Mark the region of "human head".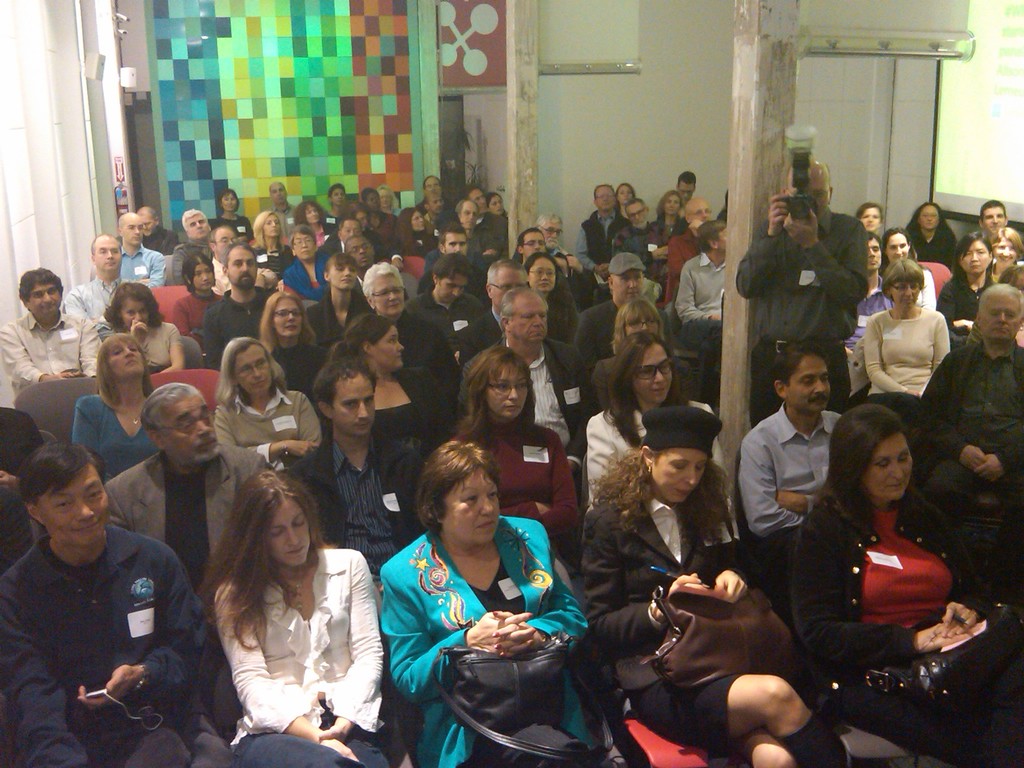
Region: box(223, 239, 258, 291).
